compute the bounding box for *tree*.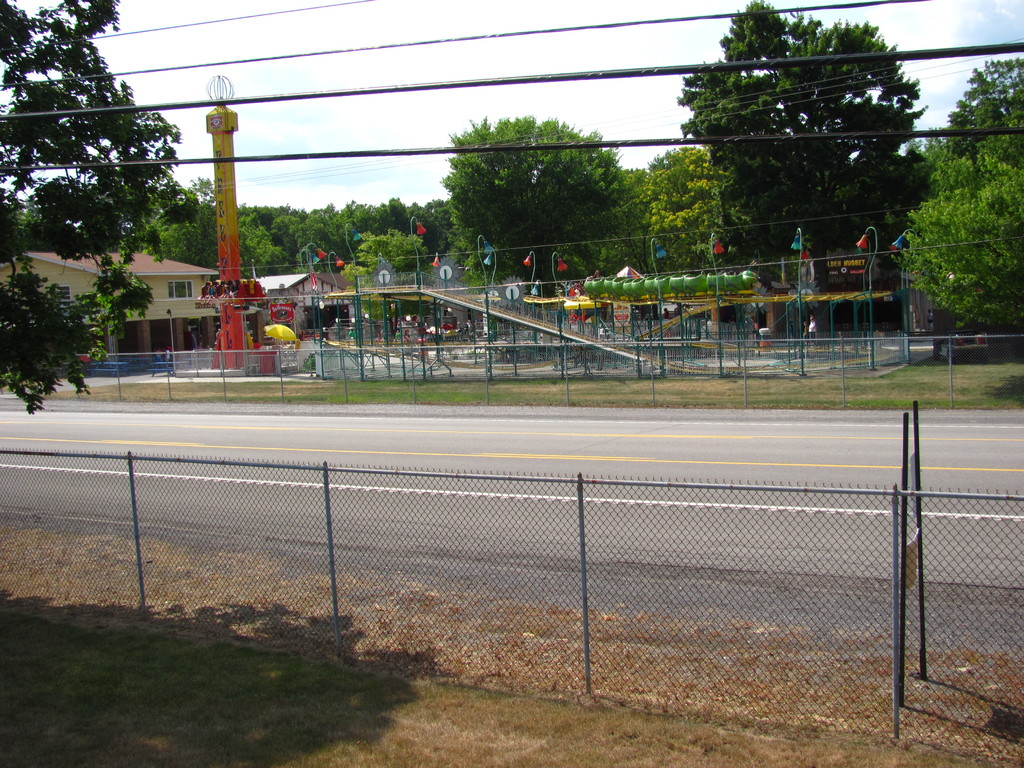
439, 235, 515, 307.
